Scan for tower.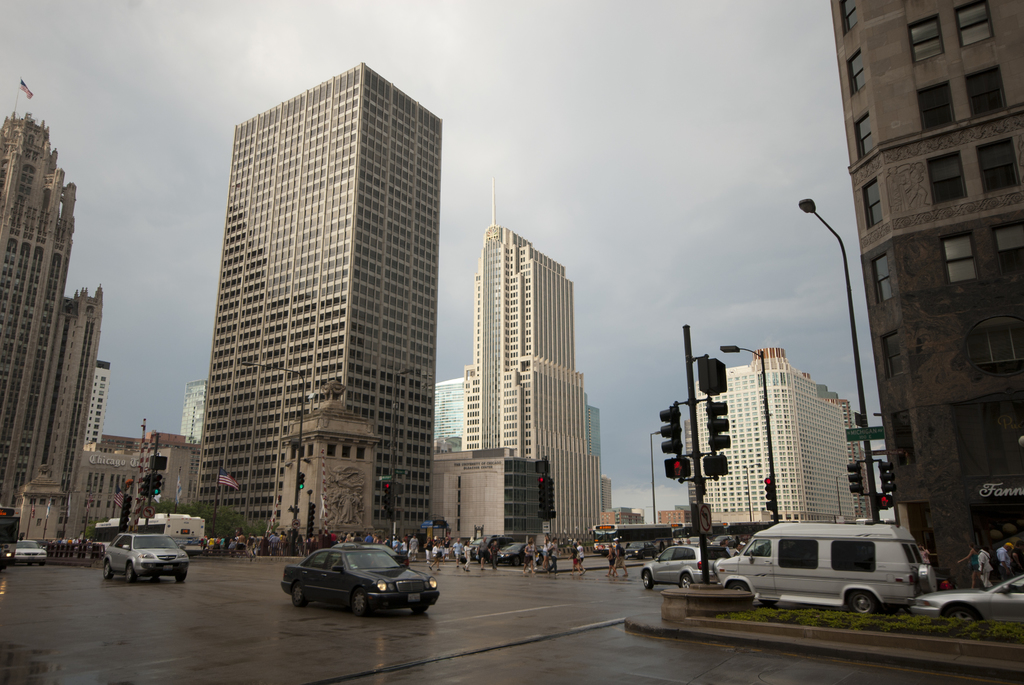
Scan result: {"left": 822, "top": 1, "right": 1023, "bottom": 595}.
